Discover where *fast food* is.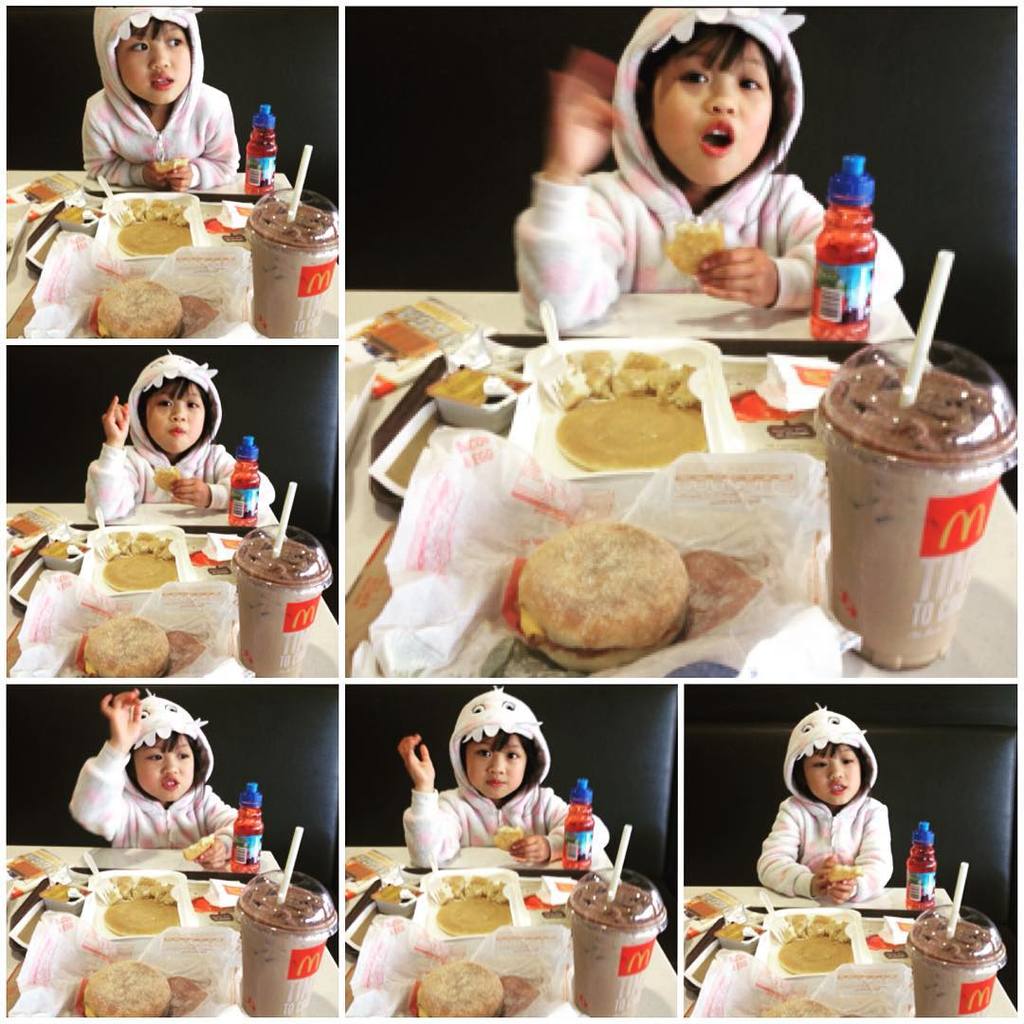
Discovered at <bbox>97, 533, 187, 579</bbox>.
